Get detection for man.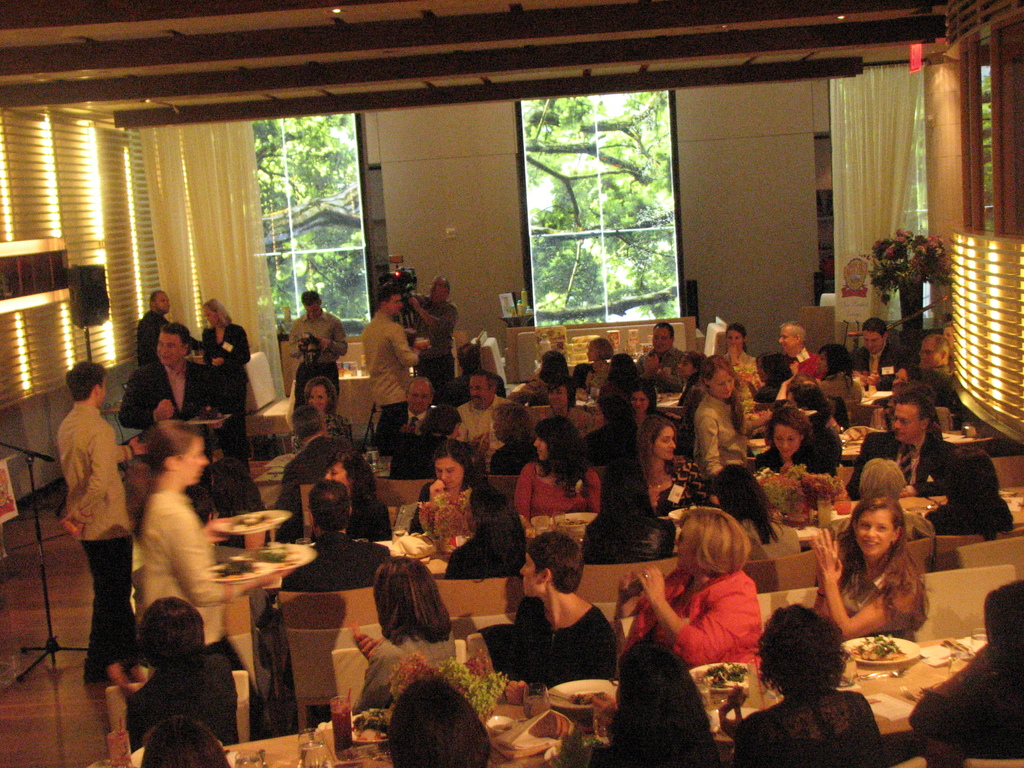
Detection: select_region(33, 357, 129, 662).
